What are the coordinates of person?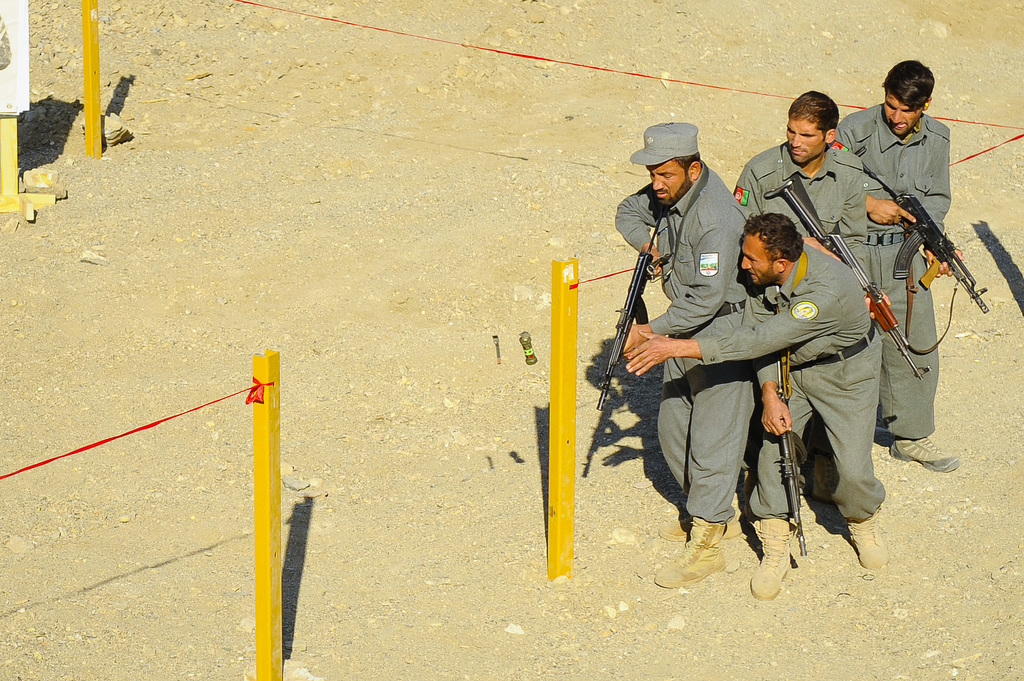
{"x1": 576, "y1": 120, "x2": 773, "y2": 575}.
